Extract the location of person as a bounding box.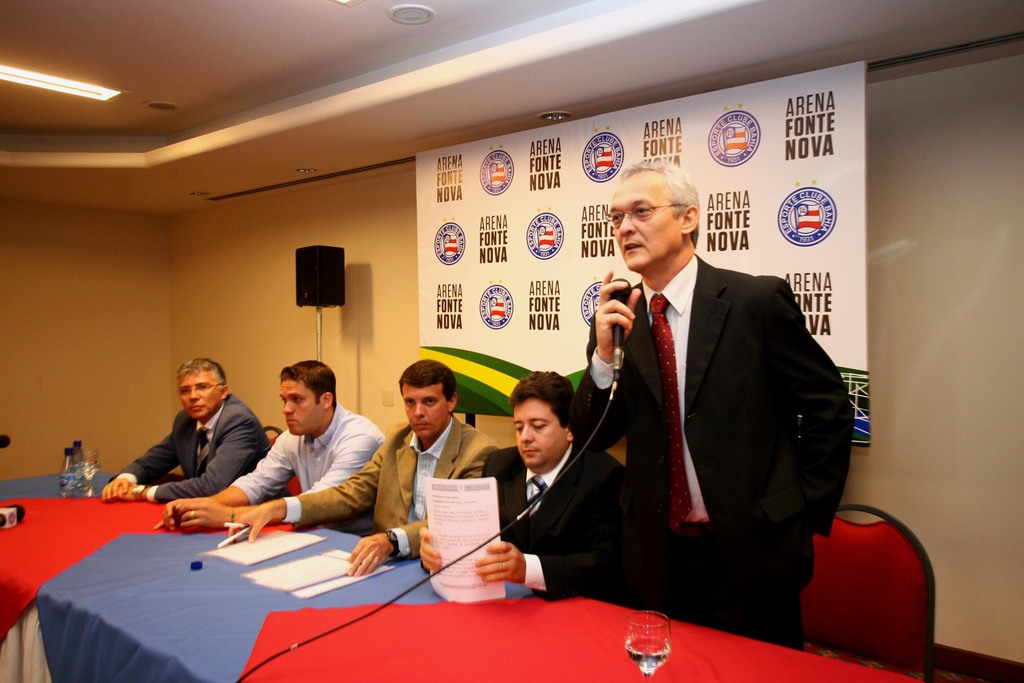
l=114, t=351, r=262, b=536.
